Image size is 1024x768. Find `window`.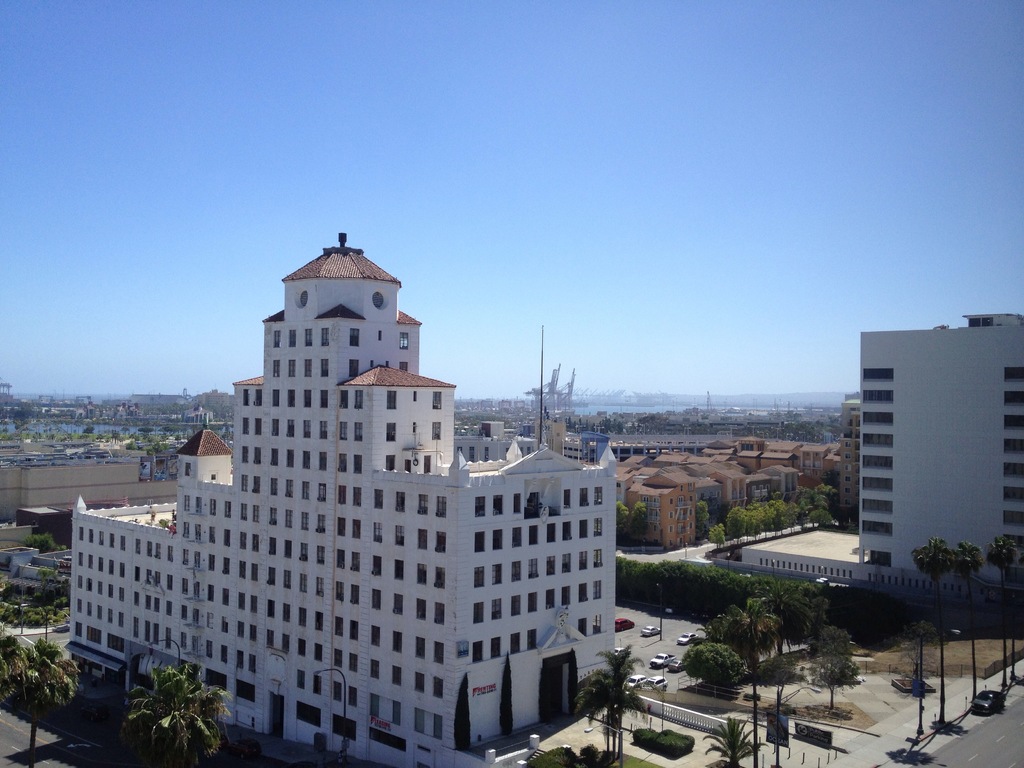
(x1=351, y1=620, x2=358, y2=641).
